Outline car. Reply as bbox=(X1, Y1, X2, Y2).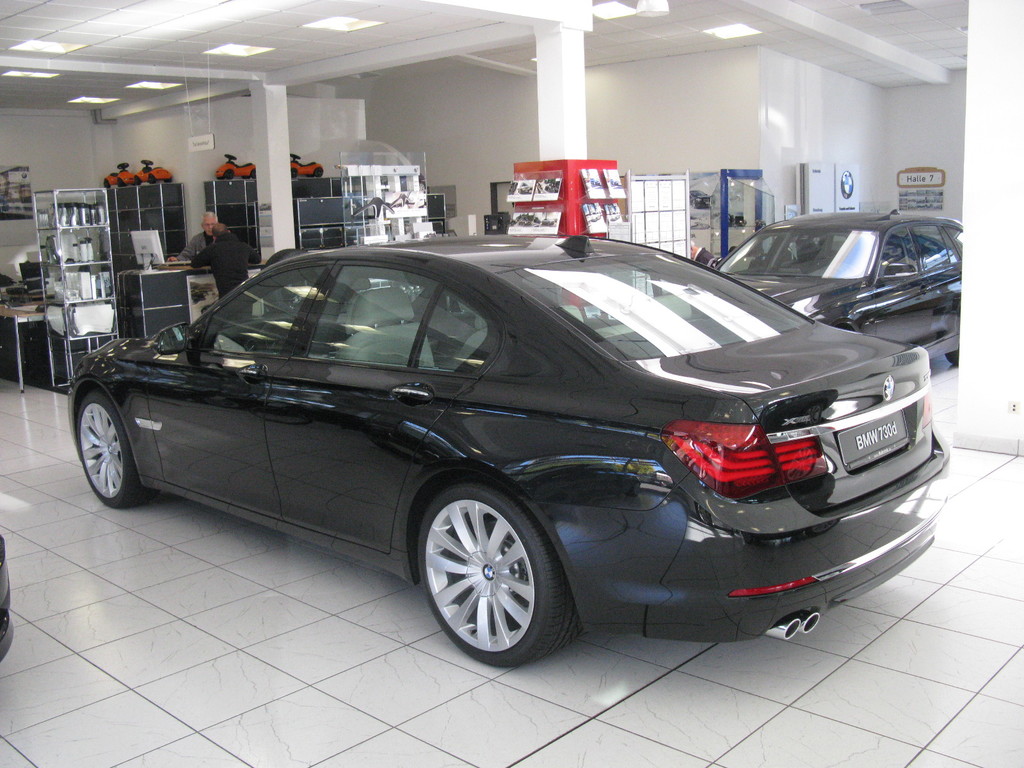
bbox=(0, 538, 17, 659).
